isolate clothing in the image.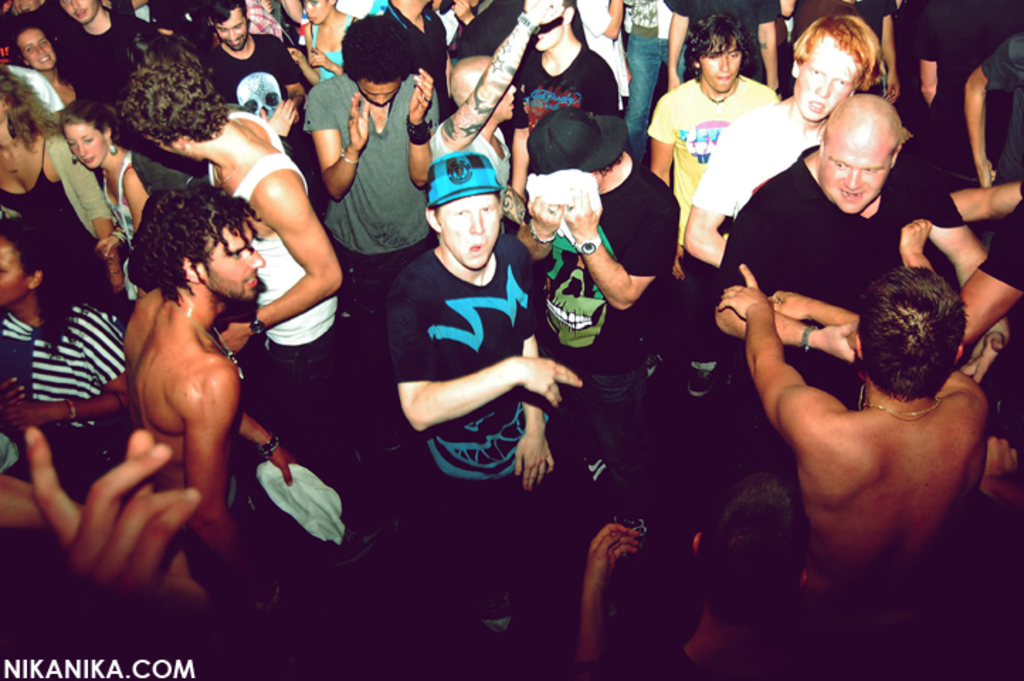
Isolated region: [x1=193, y1=89, x2=345, y2=506].
